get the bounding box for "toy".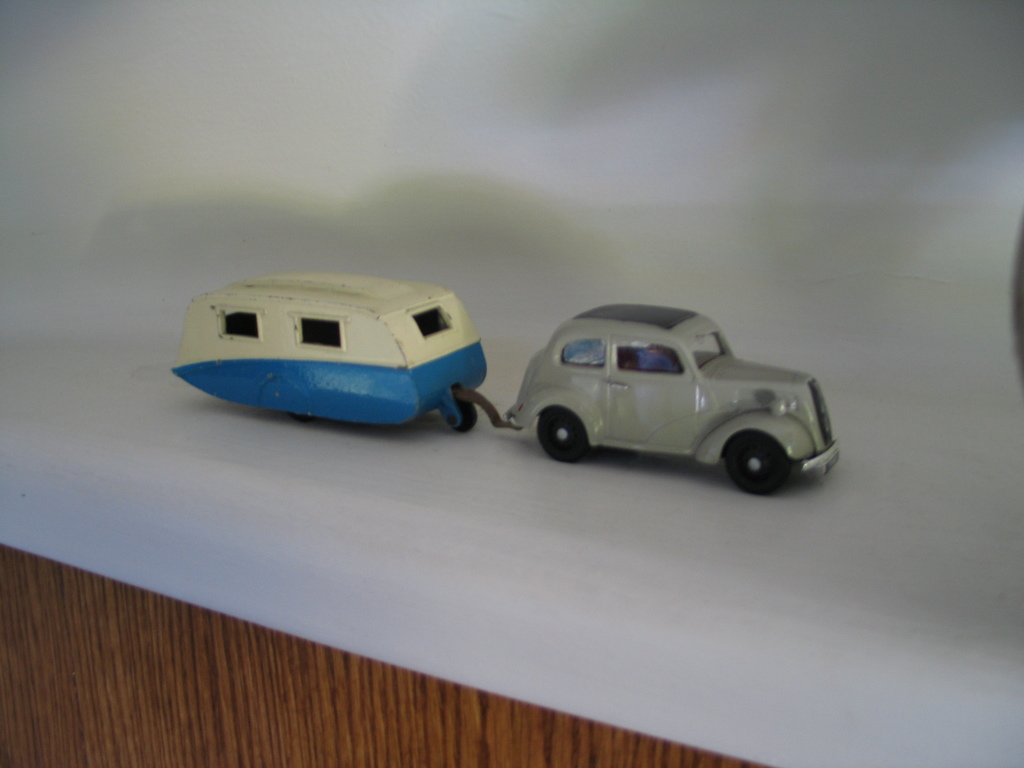
(left=508, top=302, right=829, bottom=492).
